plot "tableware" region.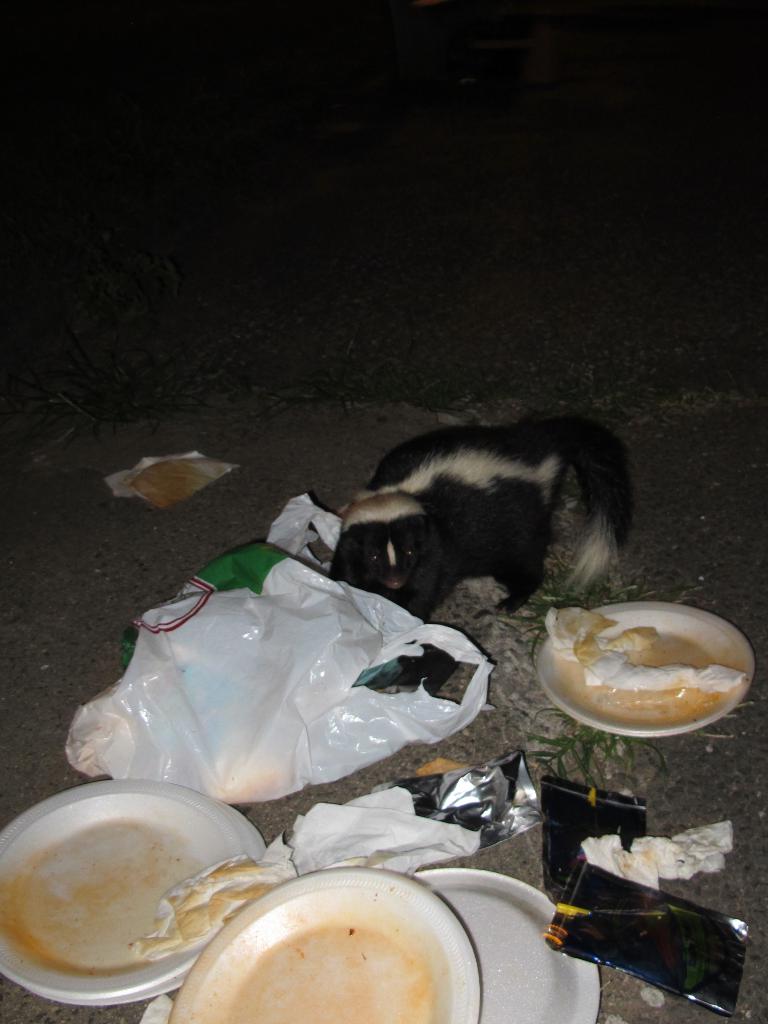
Plotted at box=[0, 806, 247, 1011].
